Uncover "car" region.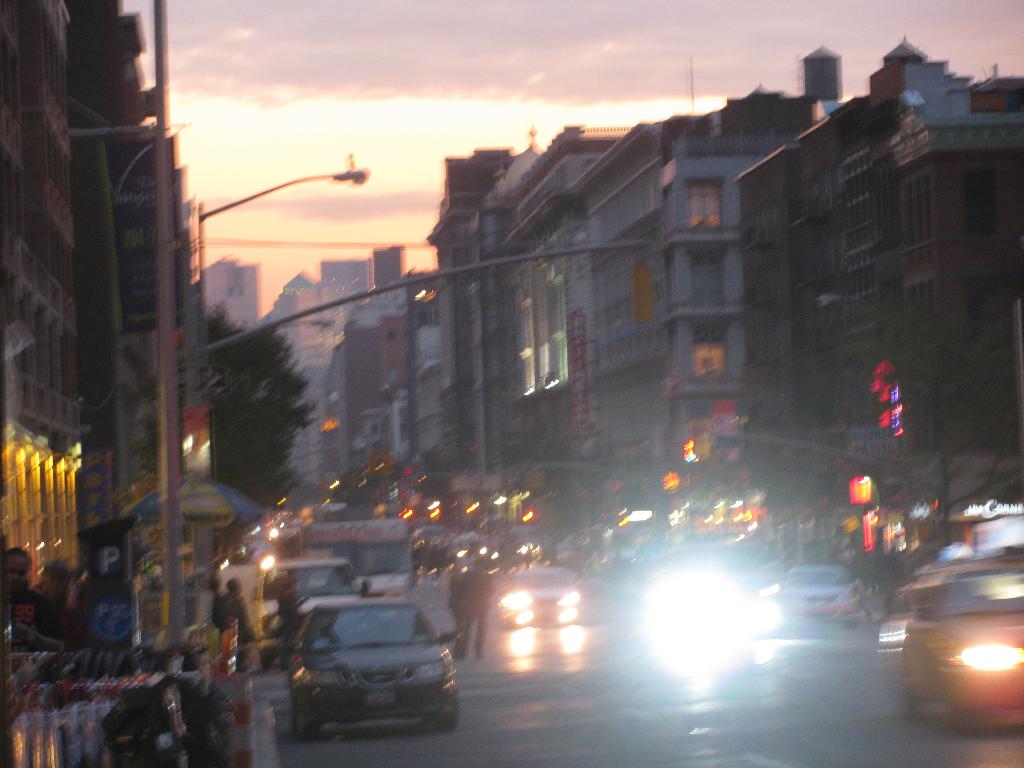
Uncovered: bbox=[769, 570, 865, 620].
